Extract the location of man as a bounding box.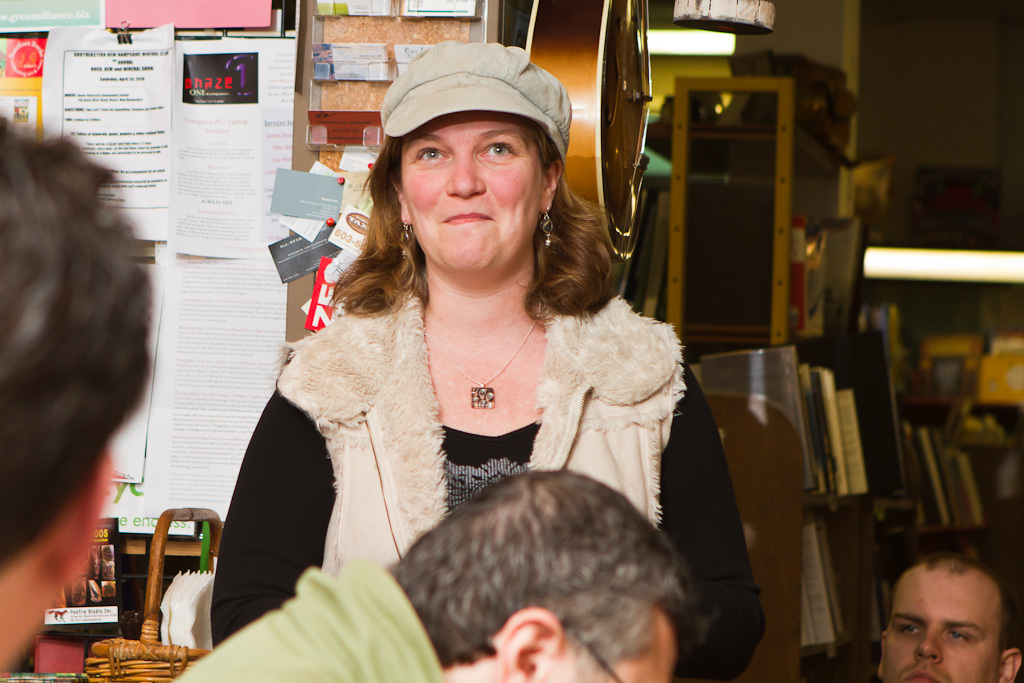
[left=170, top=467, right=697, bottom=682].
